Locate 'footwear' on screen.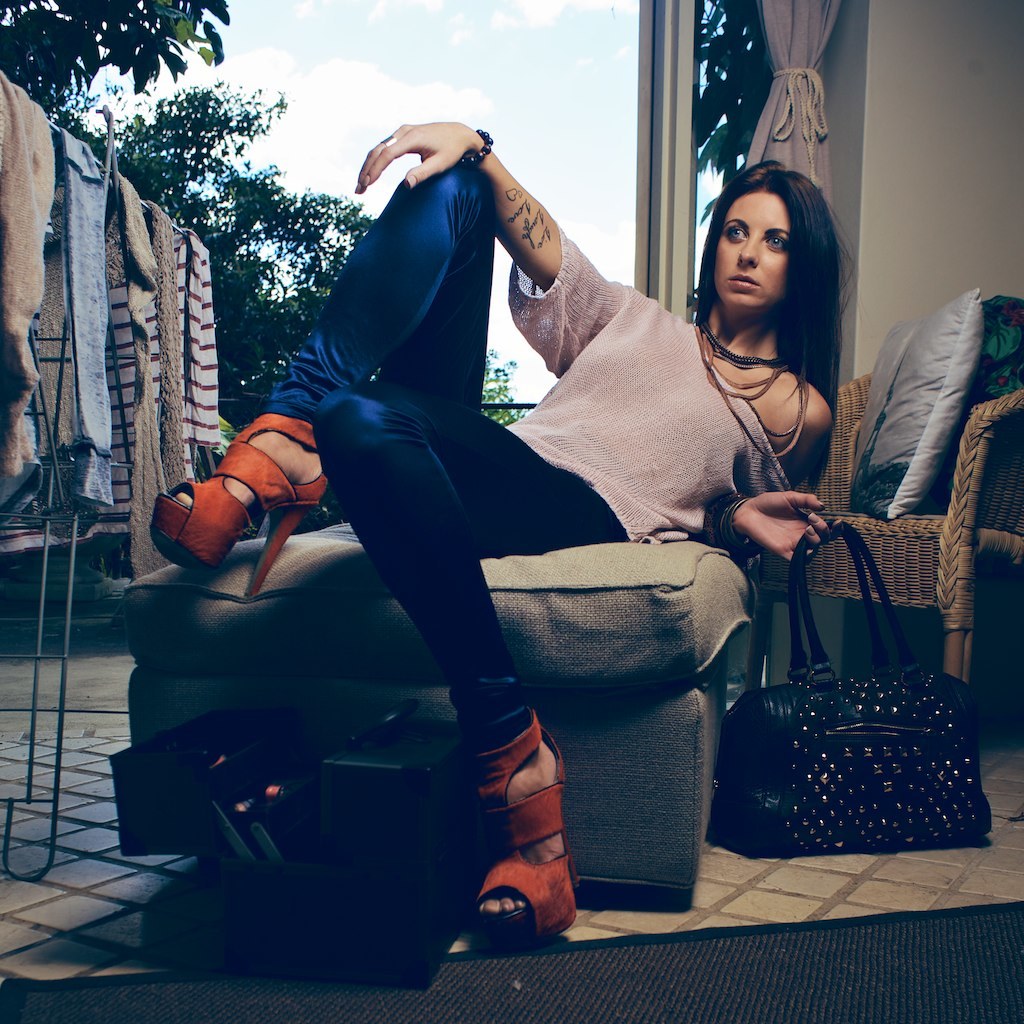
On screen at [466,707,581,943].
